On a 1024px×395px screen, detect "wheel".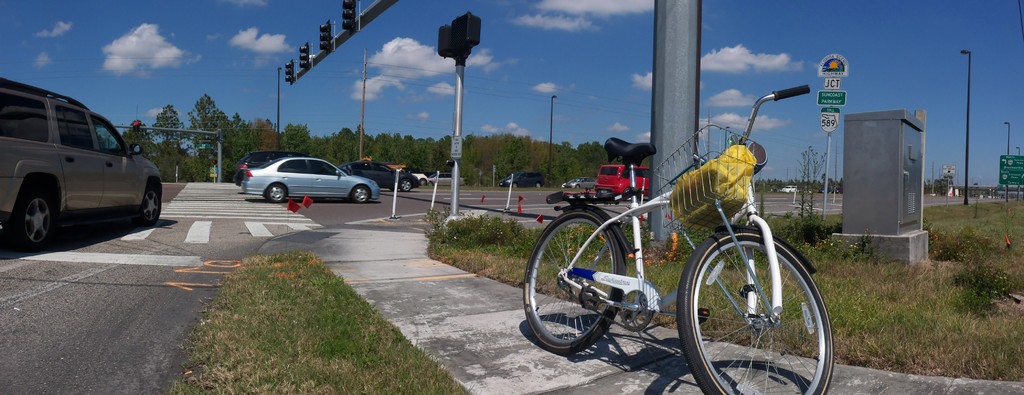
678:237:835:394.
